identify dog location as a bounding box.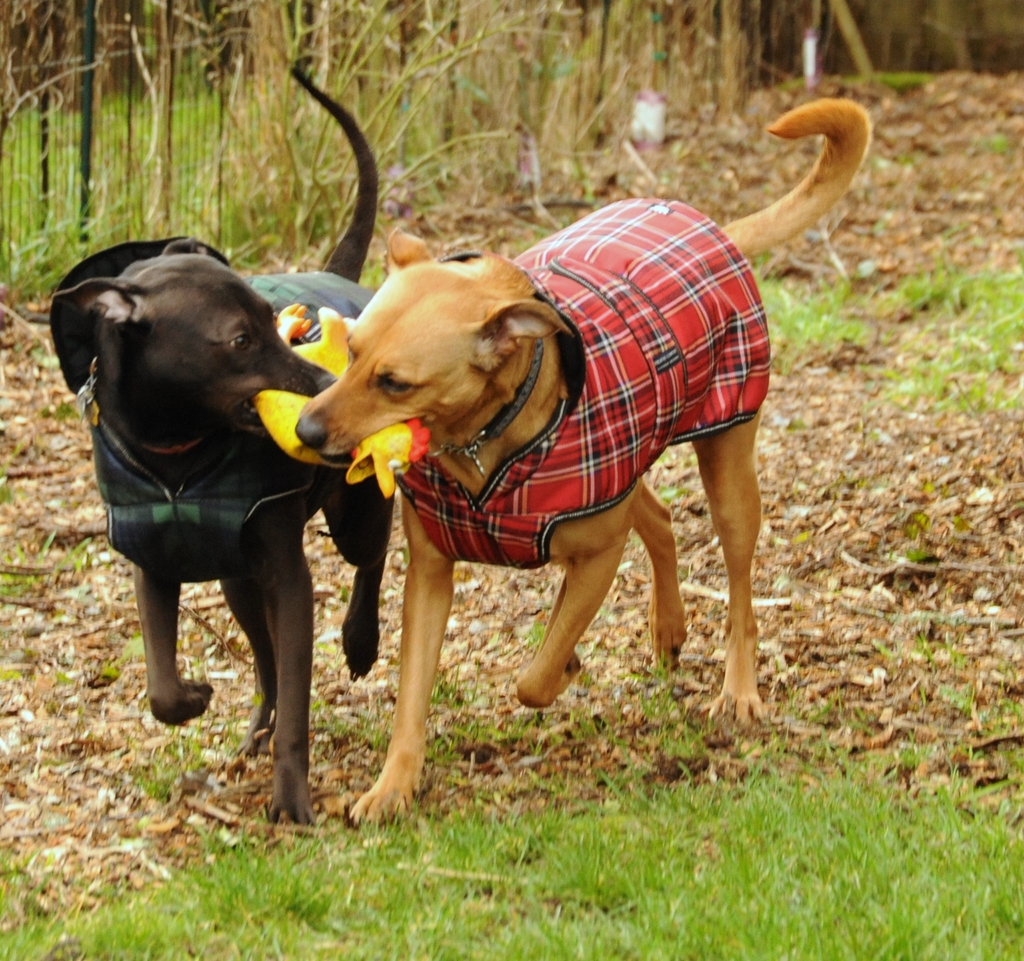
left=292, top=94, right=876, bottom=827.
